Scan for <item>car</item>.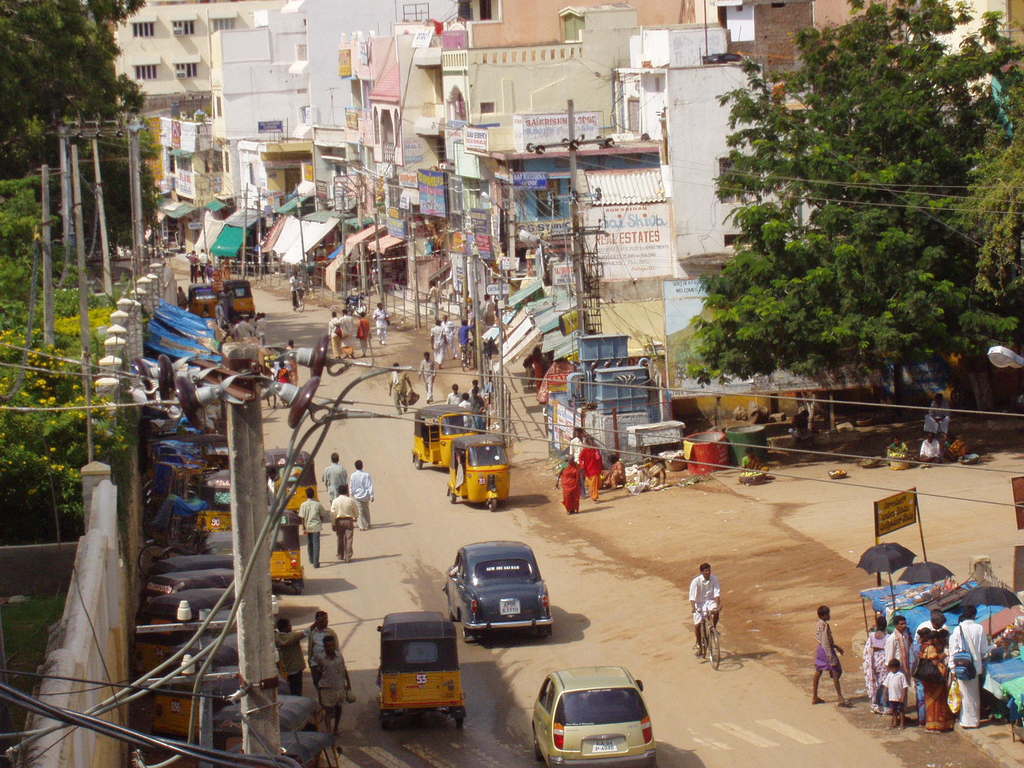
Scan result: [x1=442, y1=540, x2=552, y2=642].
